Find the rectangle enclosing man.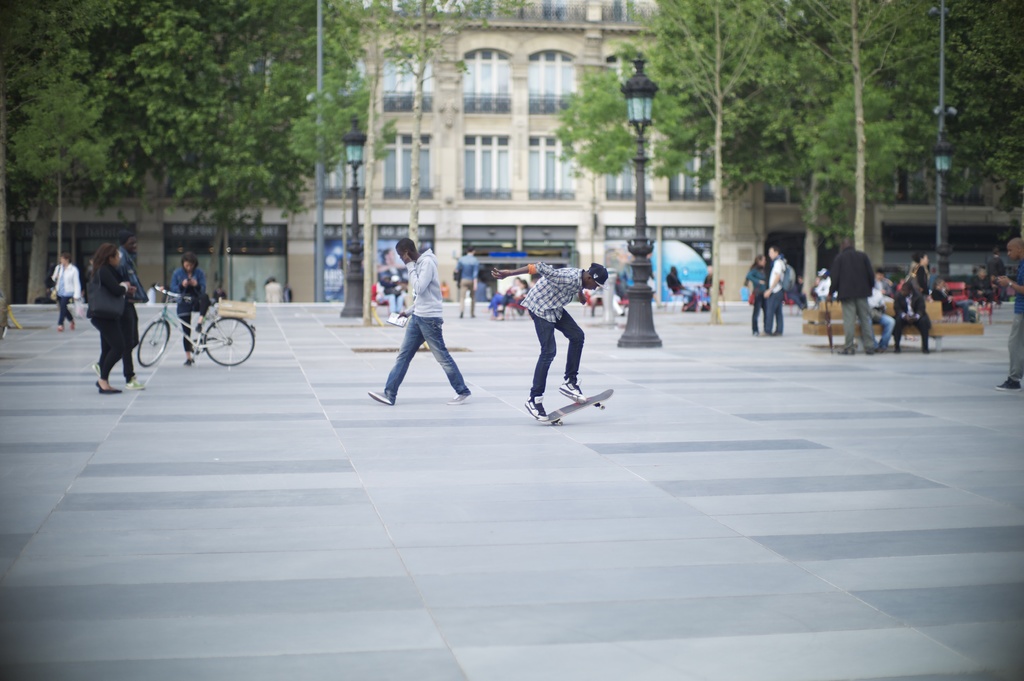
493, 261, 609, 419.
